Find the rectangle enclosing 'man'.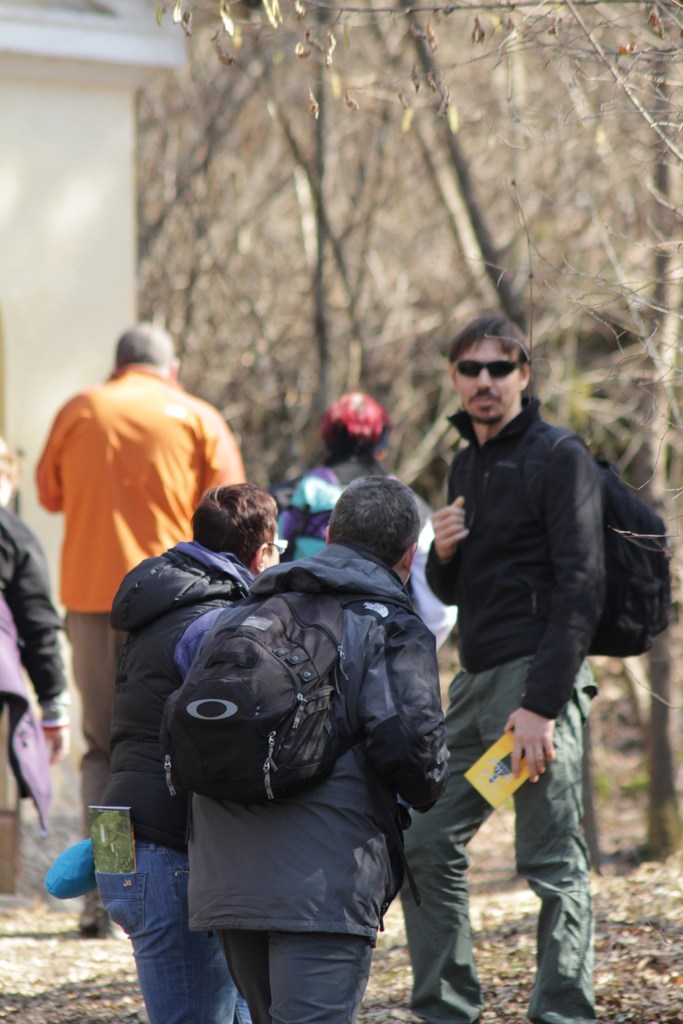
Rect(35, 320, 247, 927).
